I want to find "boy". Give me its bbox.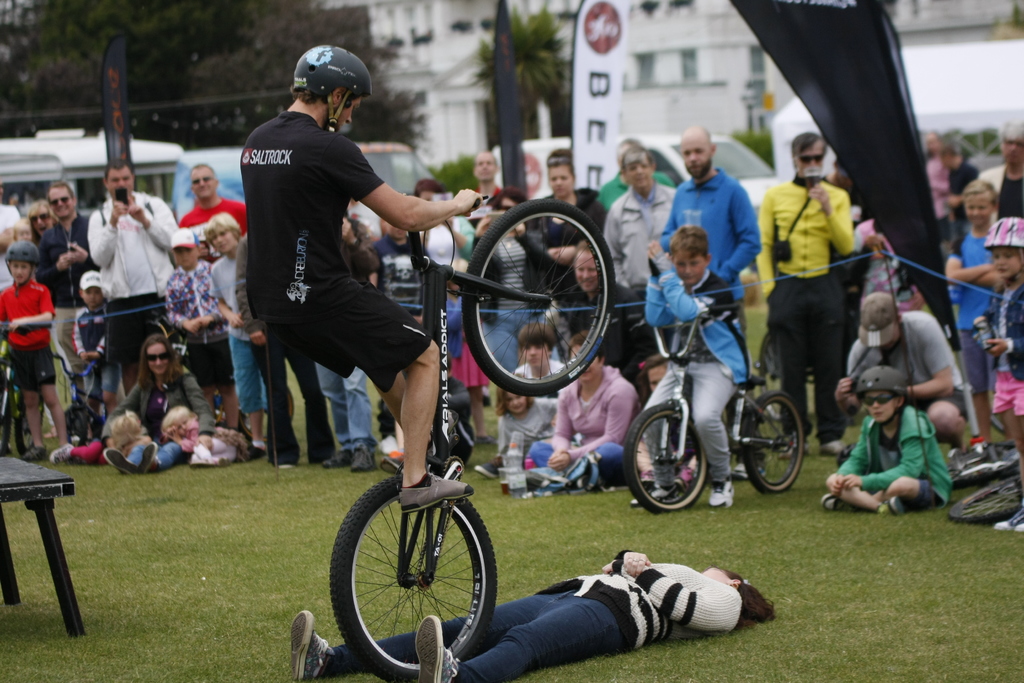
<box>514,324,564,399</box>.
